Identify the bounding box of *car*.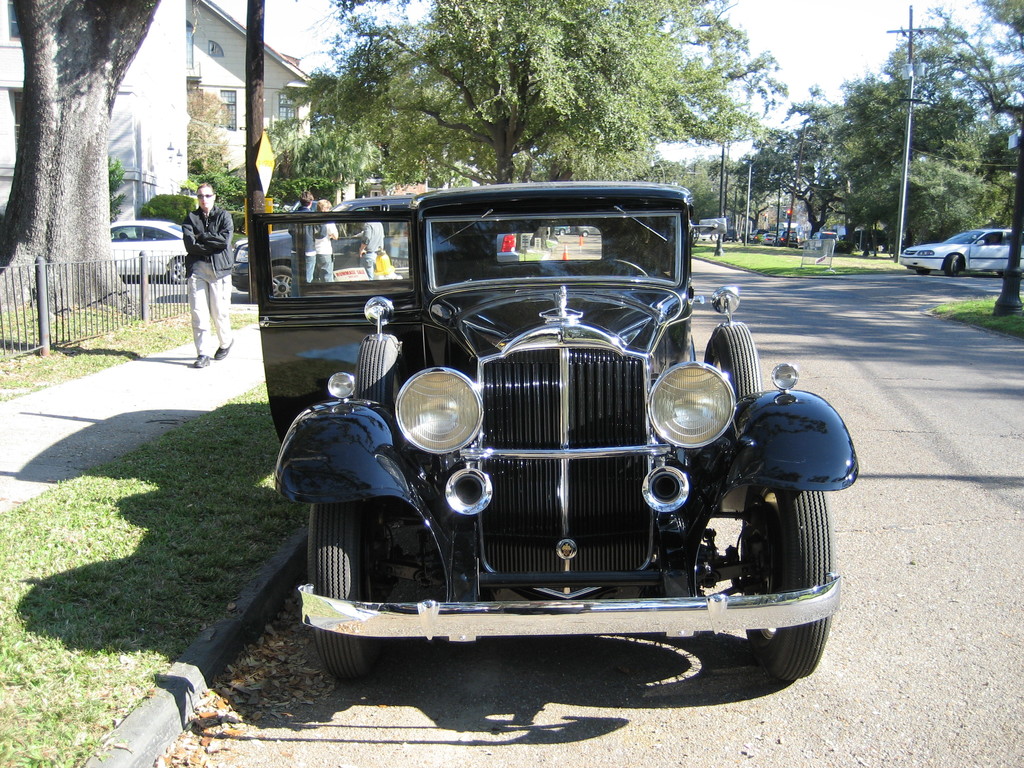
(111,220,183,284).
